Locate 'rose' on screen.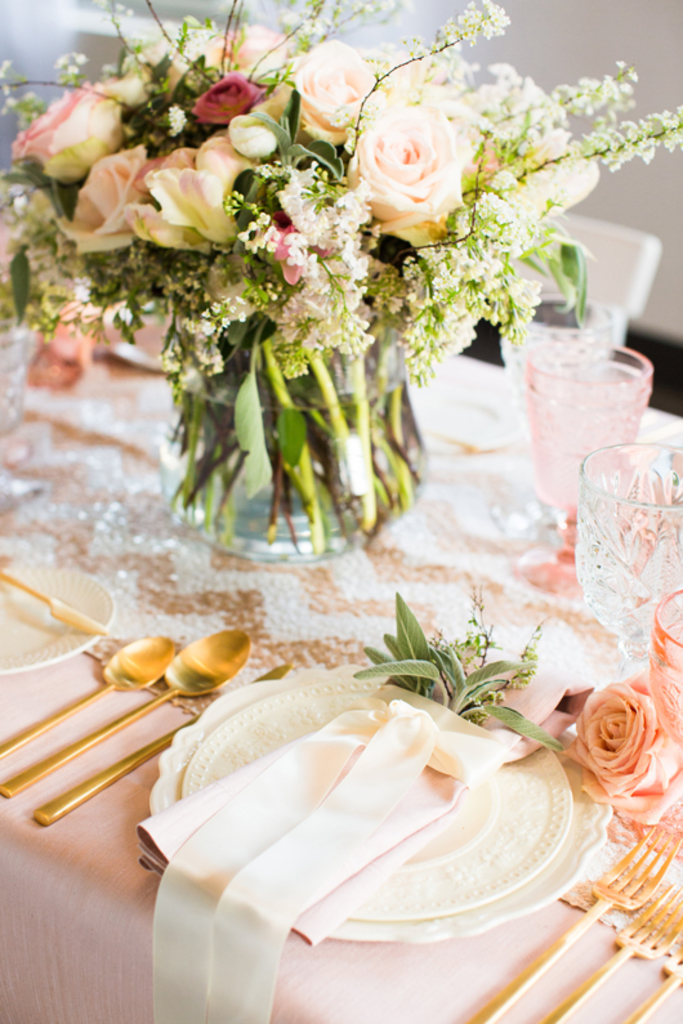
On screen at l=567, t=674, r=677, b=811.
